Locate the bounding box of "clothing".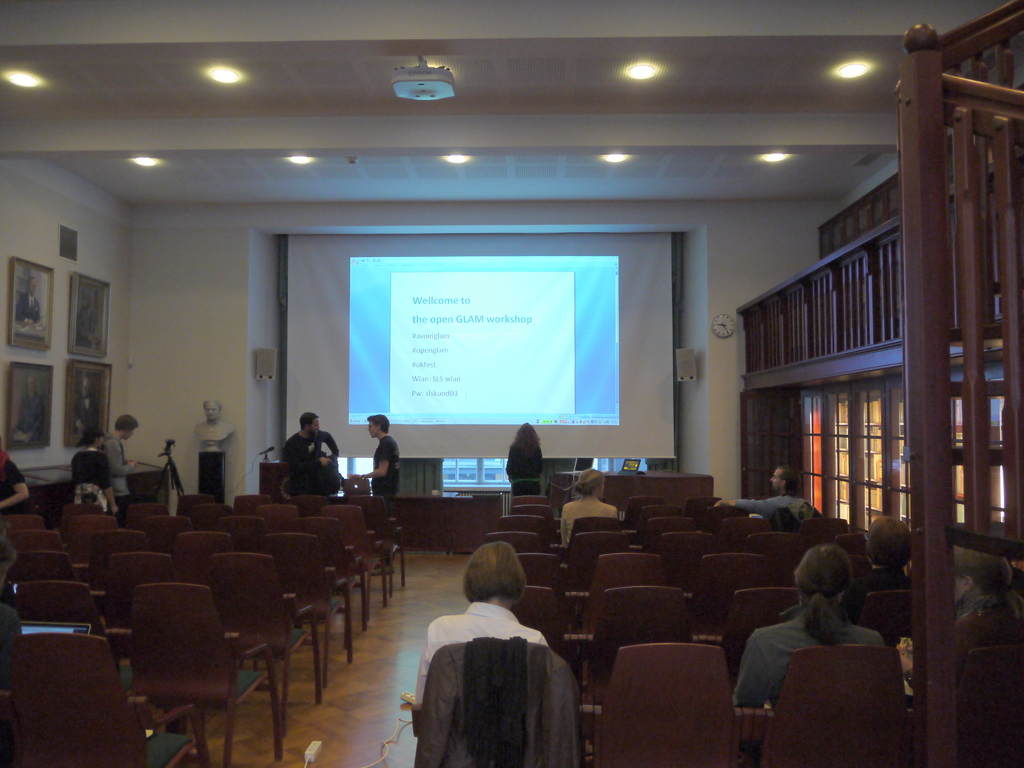
Bounding box: locate(278, 428, 336, 479).
